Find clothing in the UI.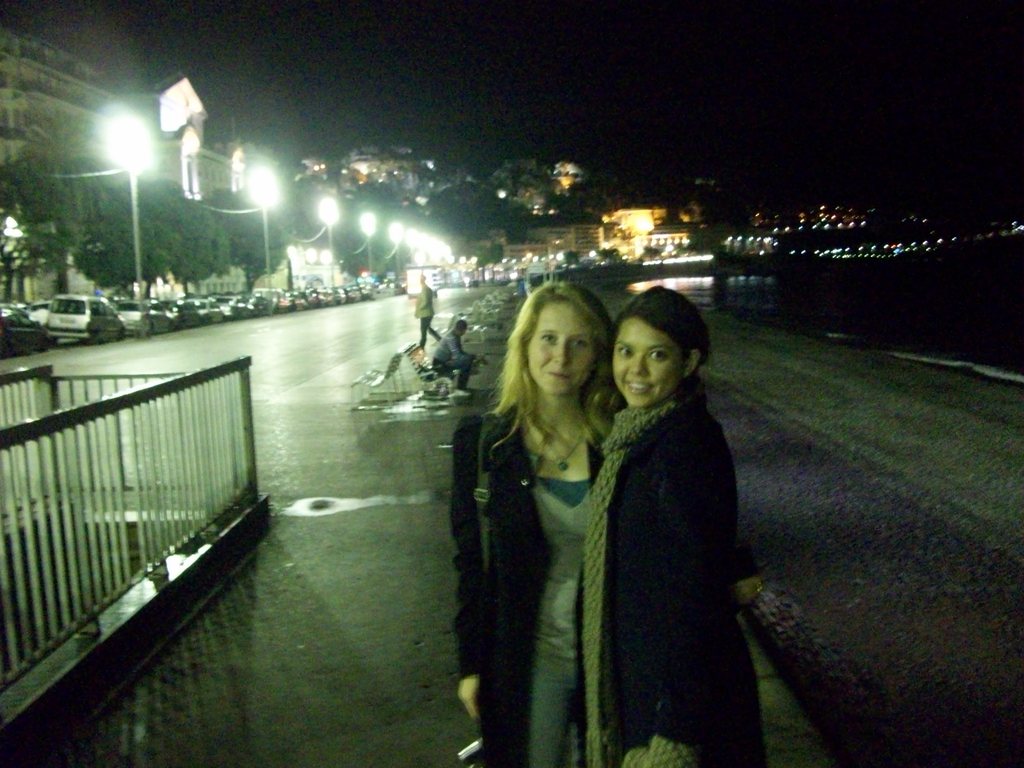
UI element at rect(569, 312, 758, 760).
